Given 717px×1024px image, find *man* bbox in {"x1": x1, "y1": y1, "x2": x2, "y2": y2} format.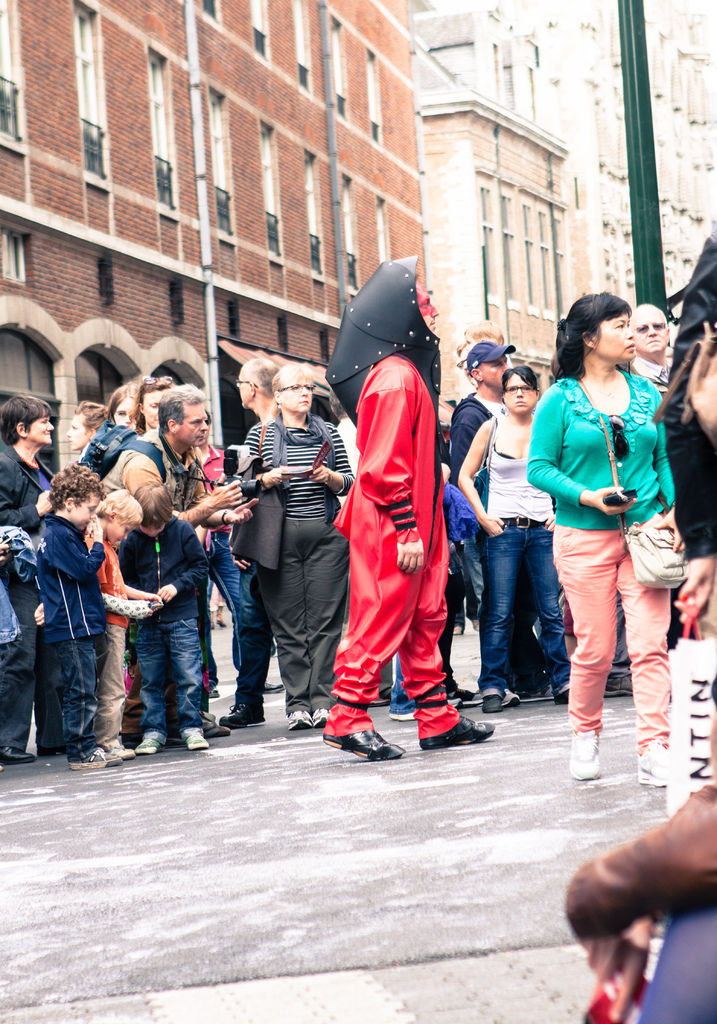
{"x1": 104, "y1": 378, "x2": 243, "y2": 767}.
